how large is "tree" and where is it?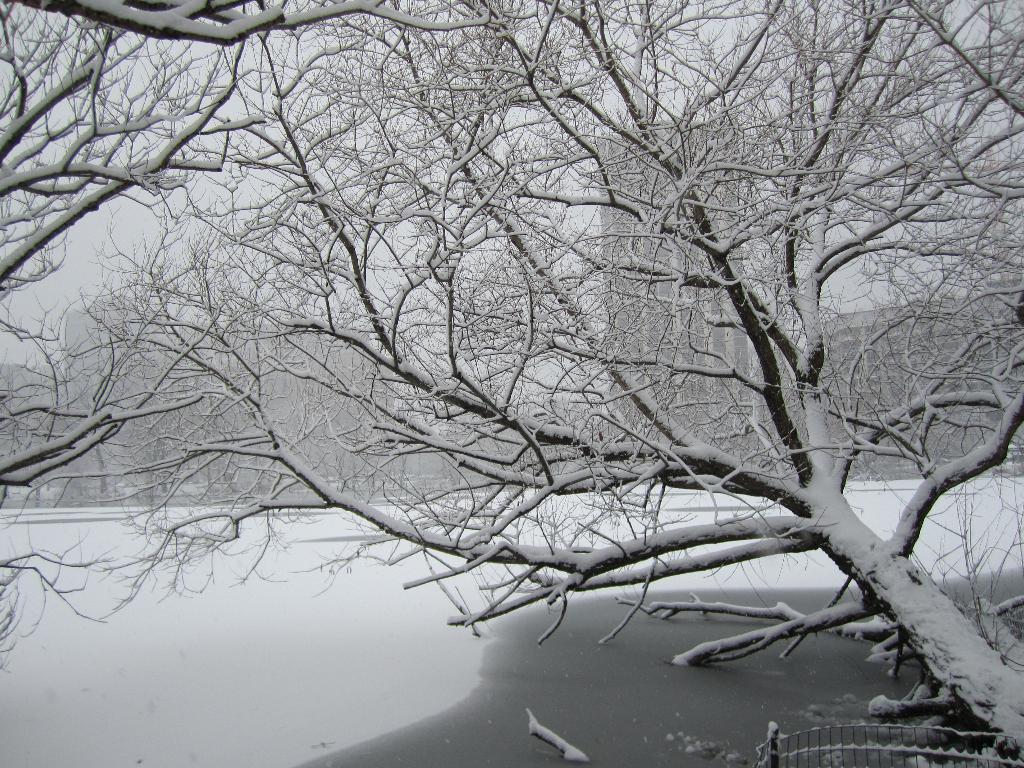
Bounding box: detection(0, 0, 513, 286).
